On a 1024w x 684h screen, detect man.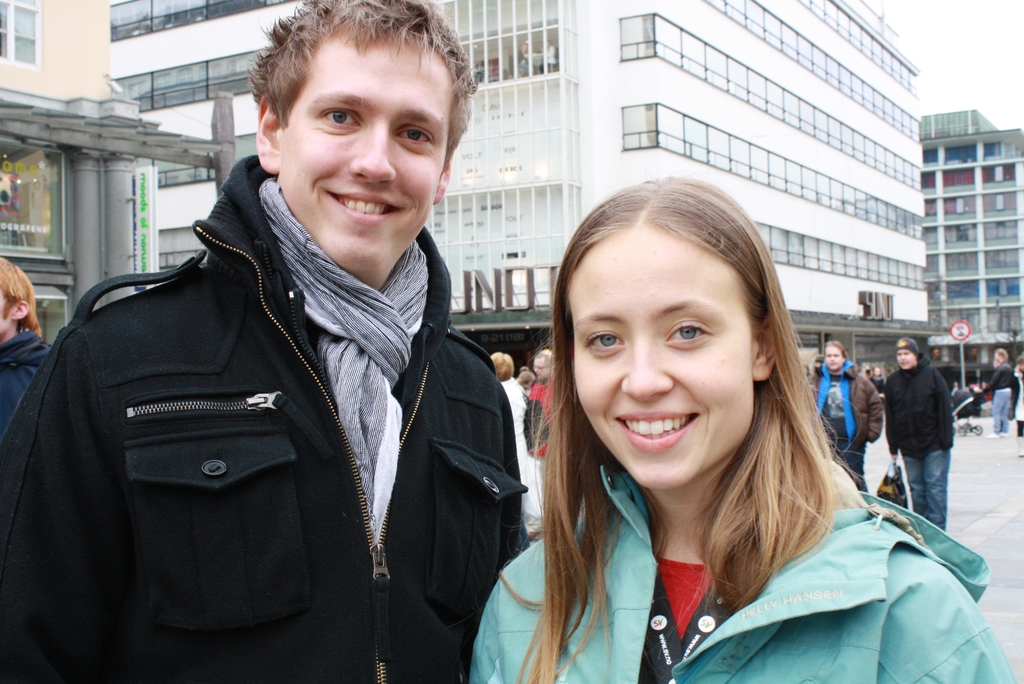
x1=21, y1=116, x2=520, y2=674.
